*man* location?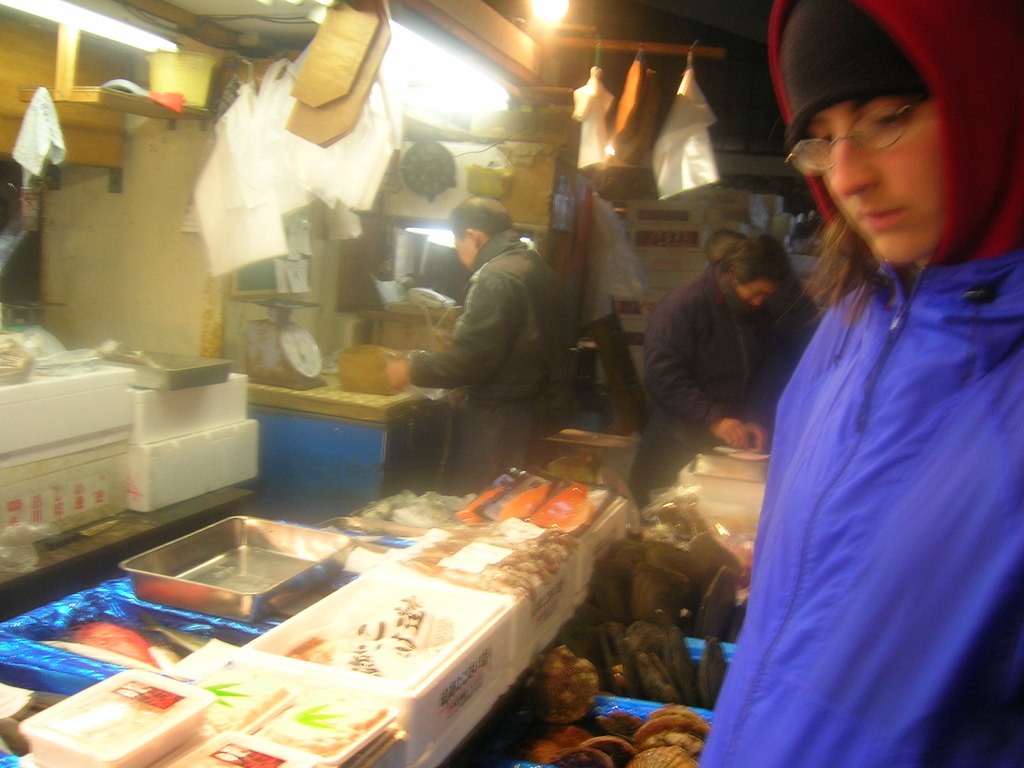
[626,236,792,506]
